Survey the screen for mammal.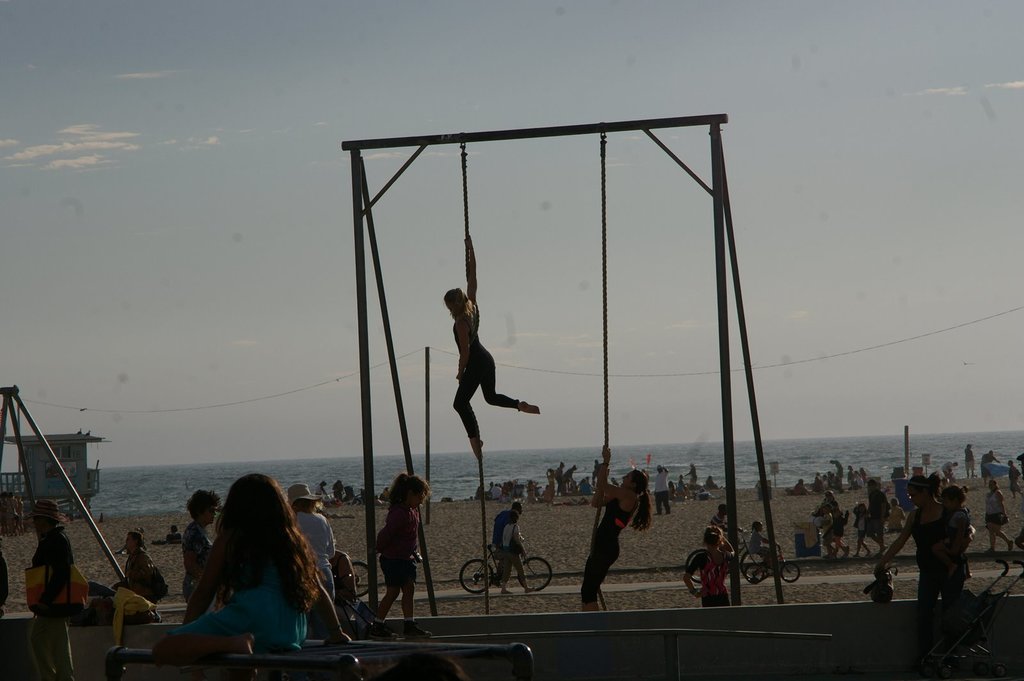
Survey found: region(151, 469, 354, 680).
